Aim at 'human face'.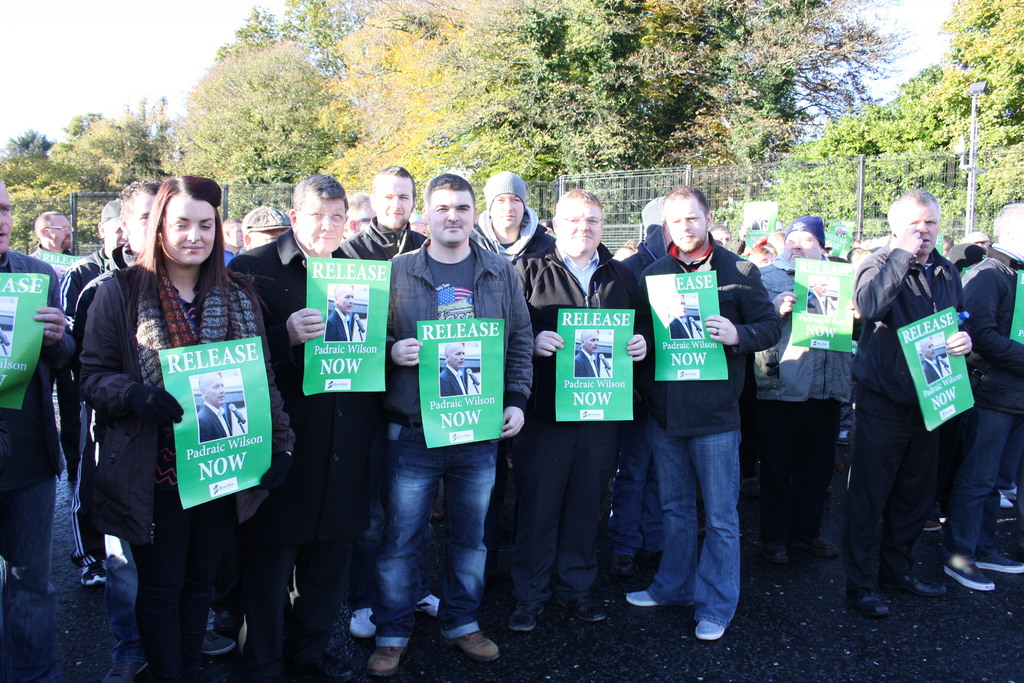
Aimed at detection(454, 349, 467, 369).
